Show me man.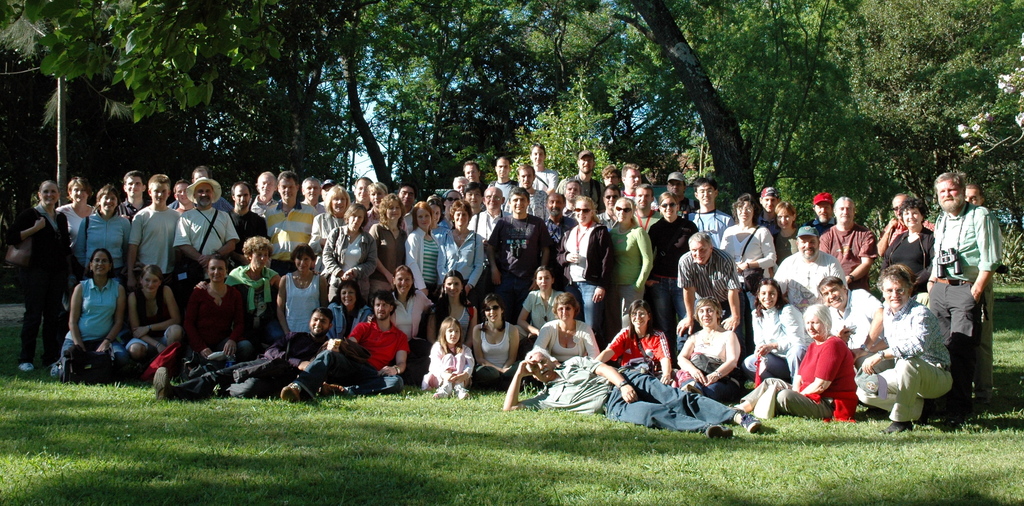
man is here: rect(260, 172, 323, 317).
